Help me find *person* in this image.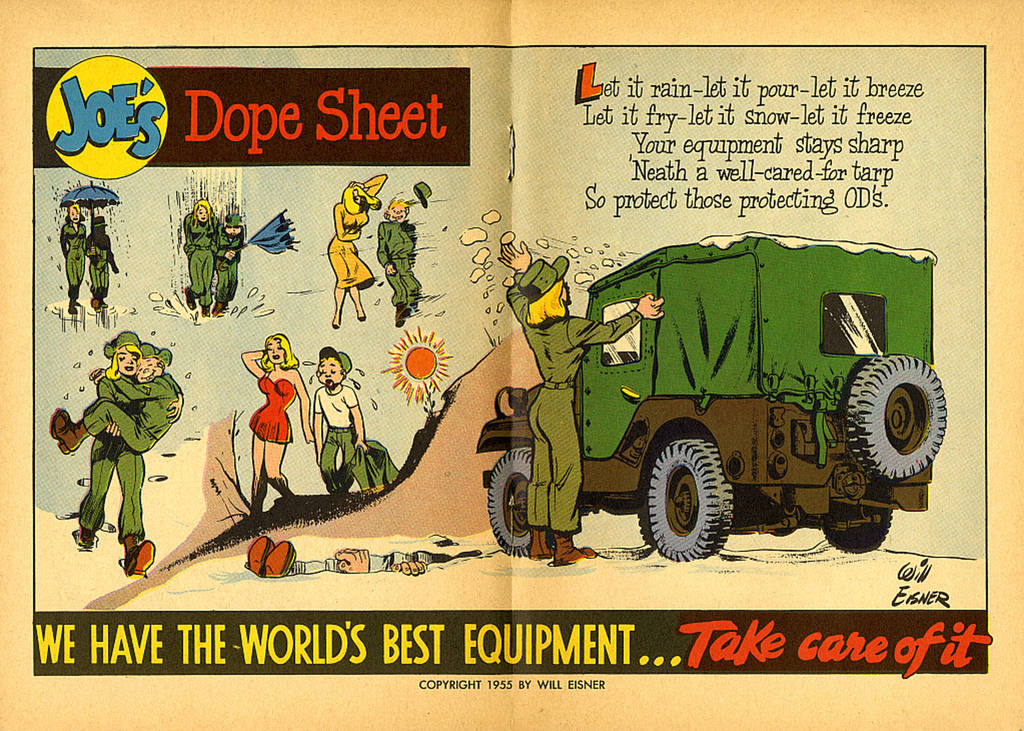
Found it: <box>378,200,420,328</box>.
